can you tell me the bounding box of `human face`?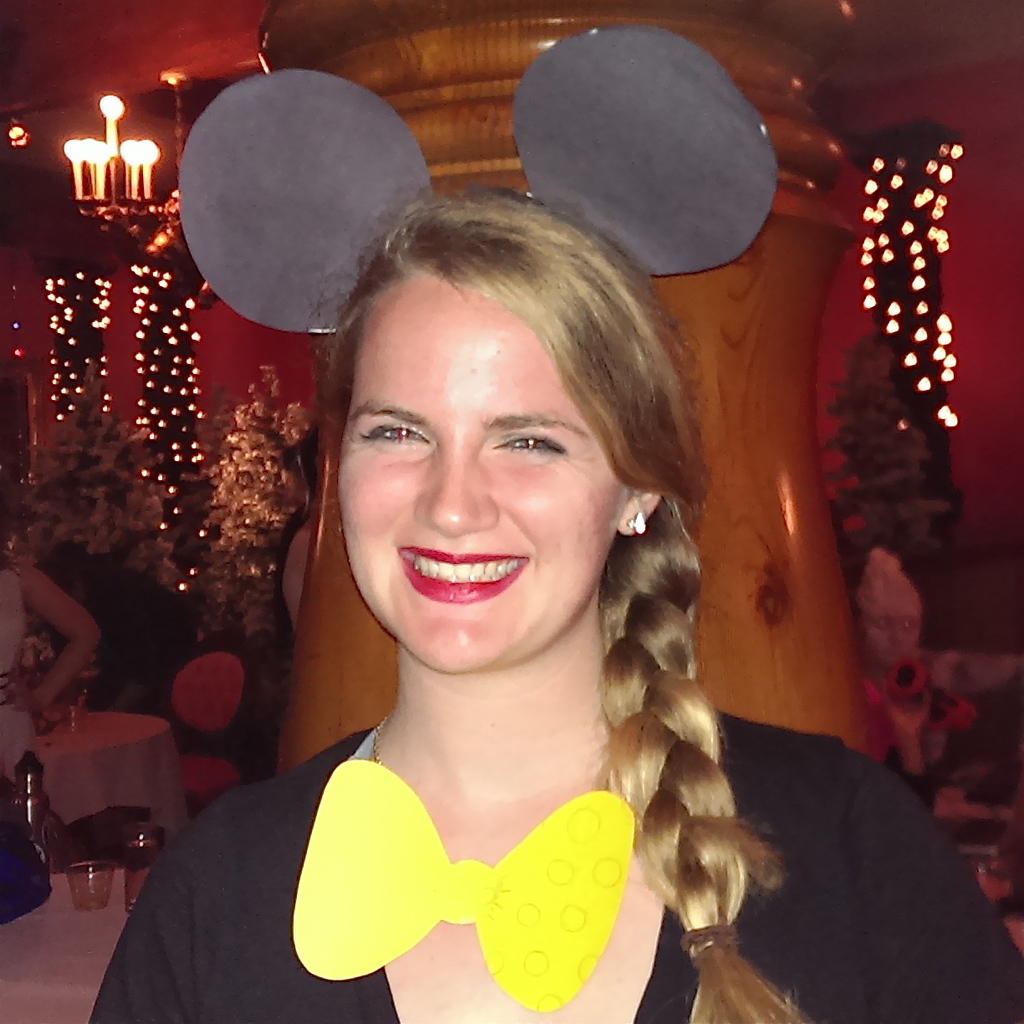
[left=335, top=272, right=612, bottom=668].
